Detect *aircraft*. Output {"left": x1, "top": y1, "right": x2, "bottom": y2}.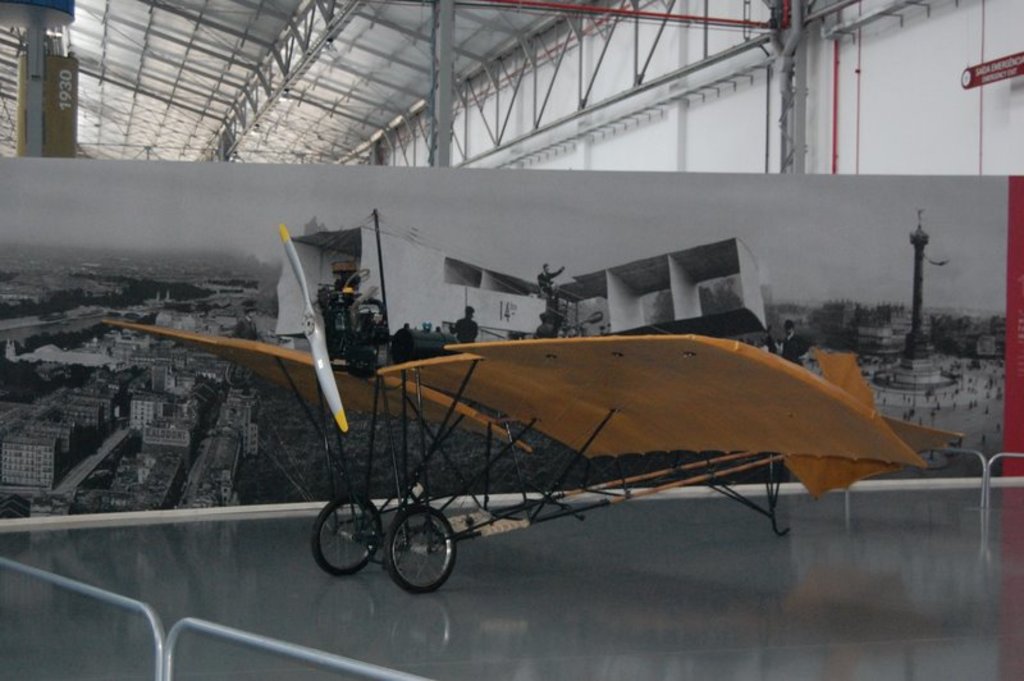
{"left": 110, "top": 220, "right": 969, "bottom": 605}.
